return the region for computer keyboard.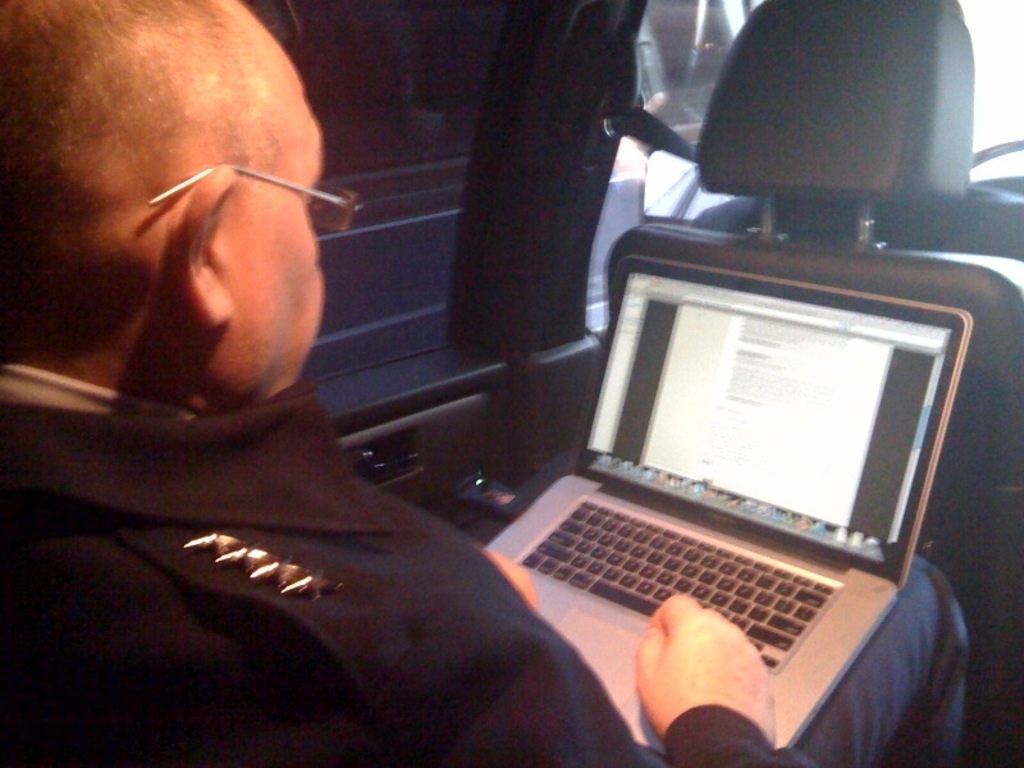
[left=520, top=493, right=842, bottom=667].
